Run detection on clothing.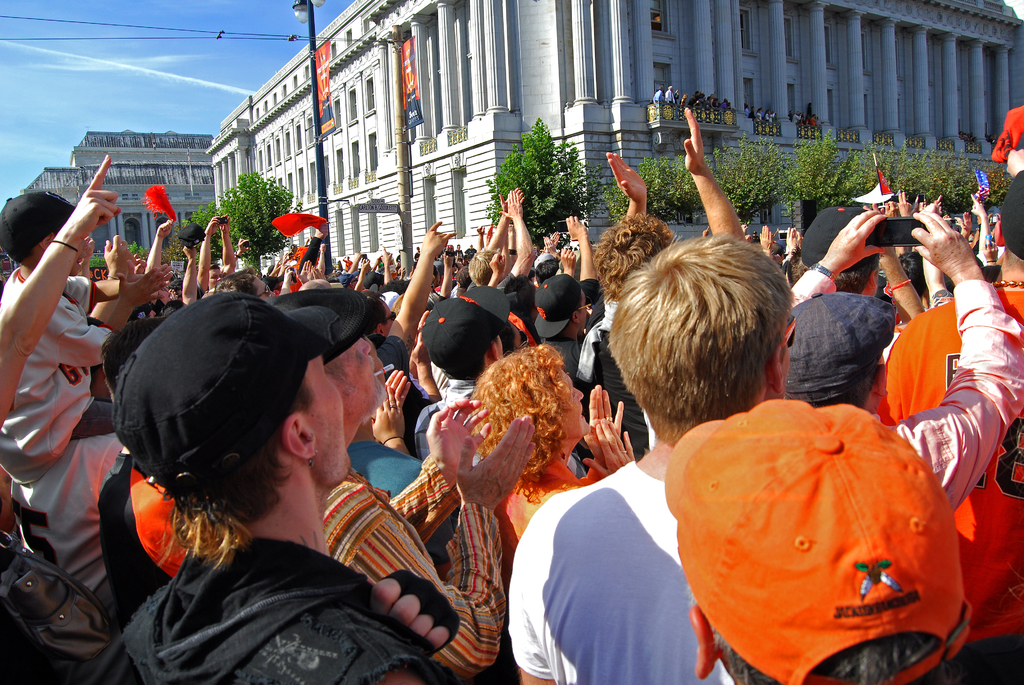
Result: BBox(507, 454, 598, 540).
